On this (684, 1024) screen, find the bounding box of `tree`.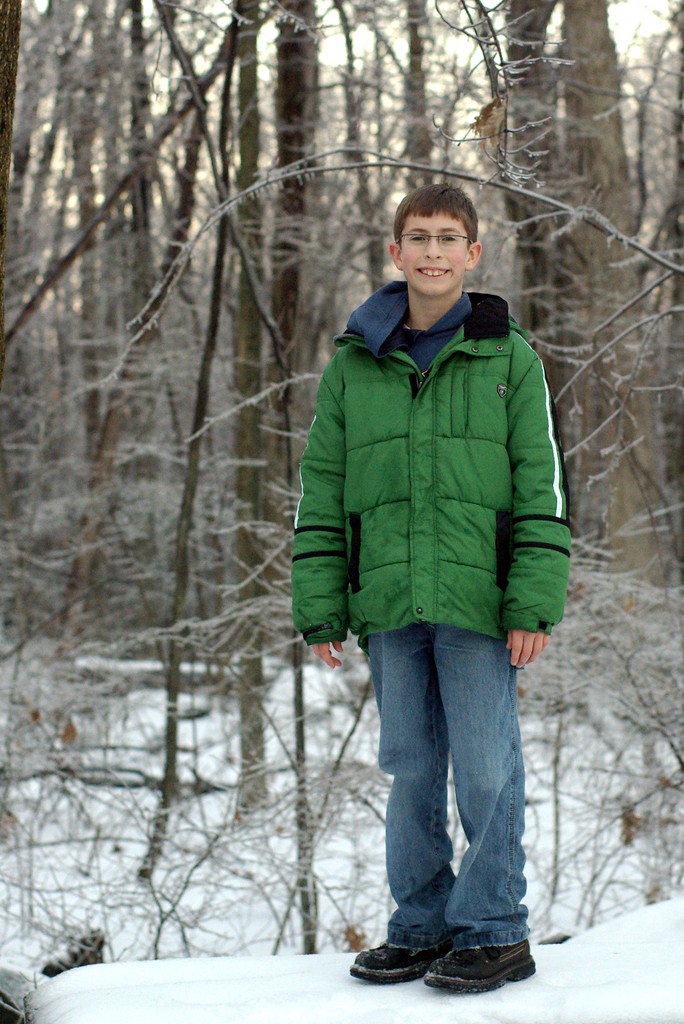
Bounding box: [254,0,376,477].
